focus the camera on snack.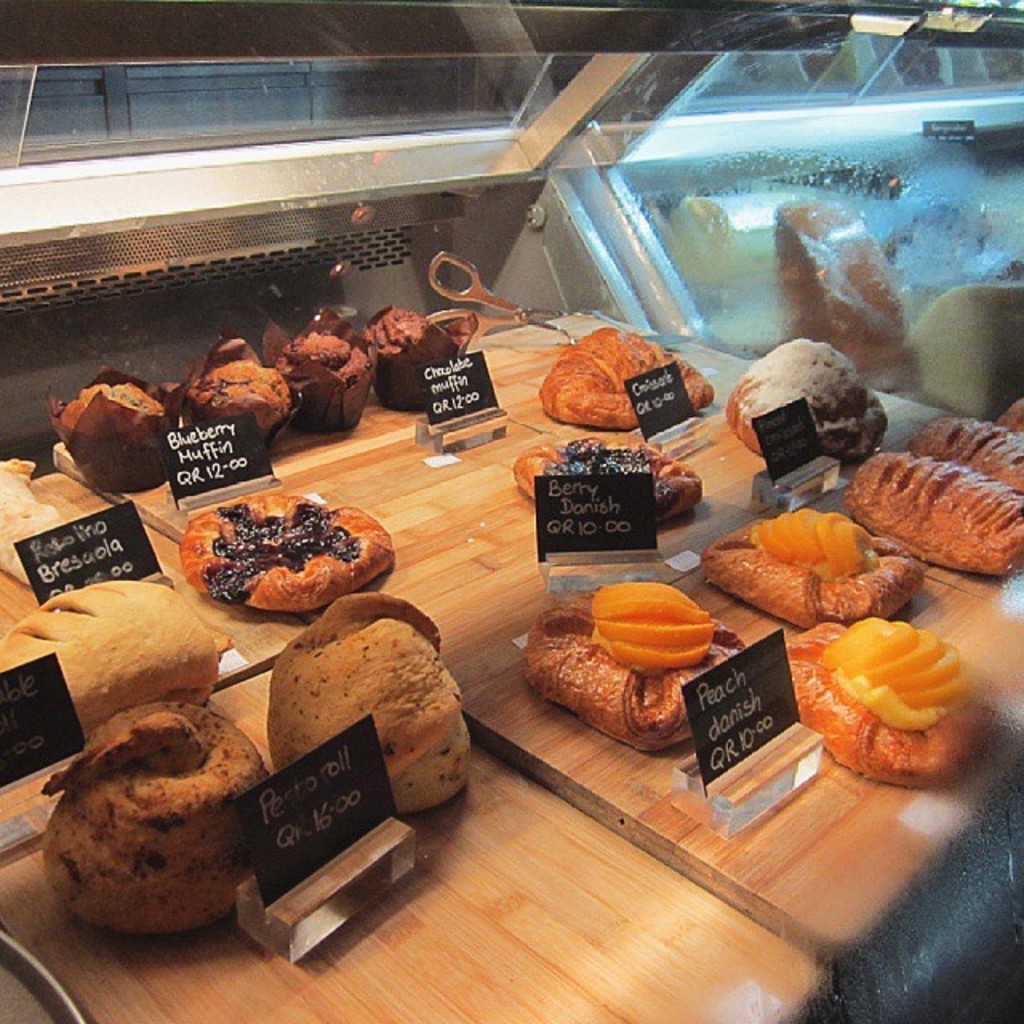
Focus region: 0, 453, 61, 584.
